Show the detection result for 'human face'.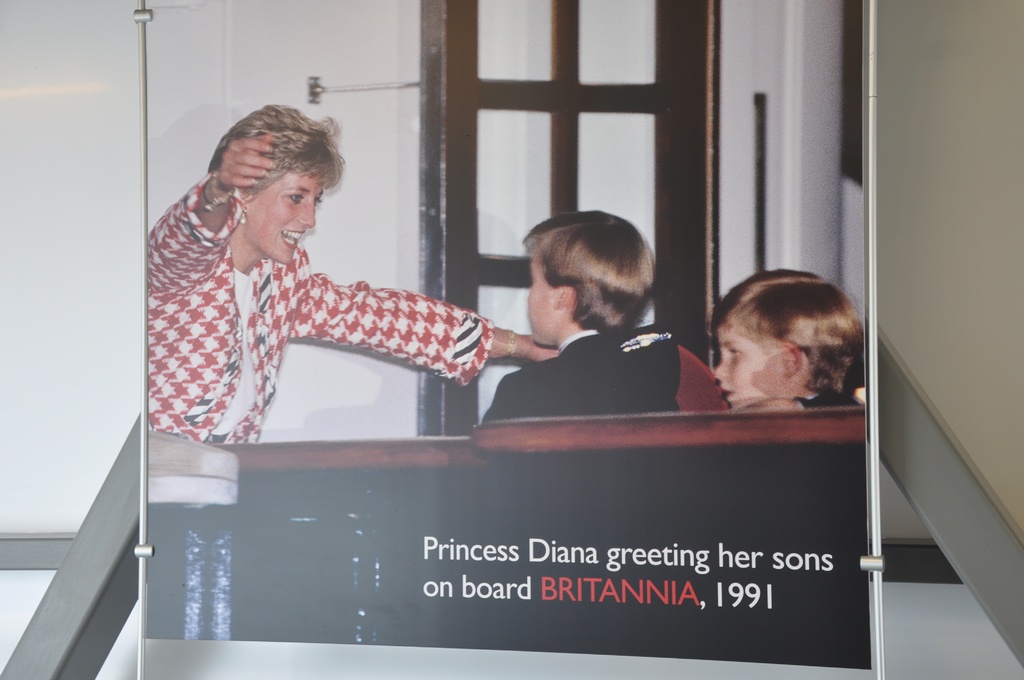
[708,329,766,404].
